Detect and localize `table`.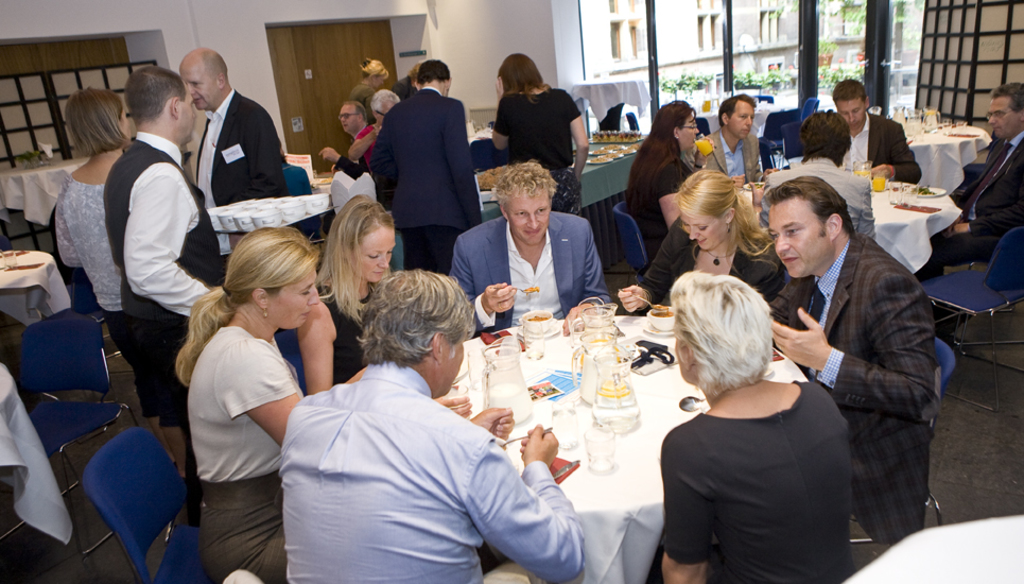
Localized at (left=2, top=248, right=70, bottom=329).
